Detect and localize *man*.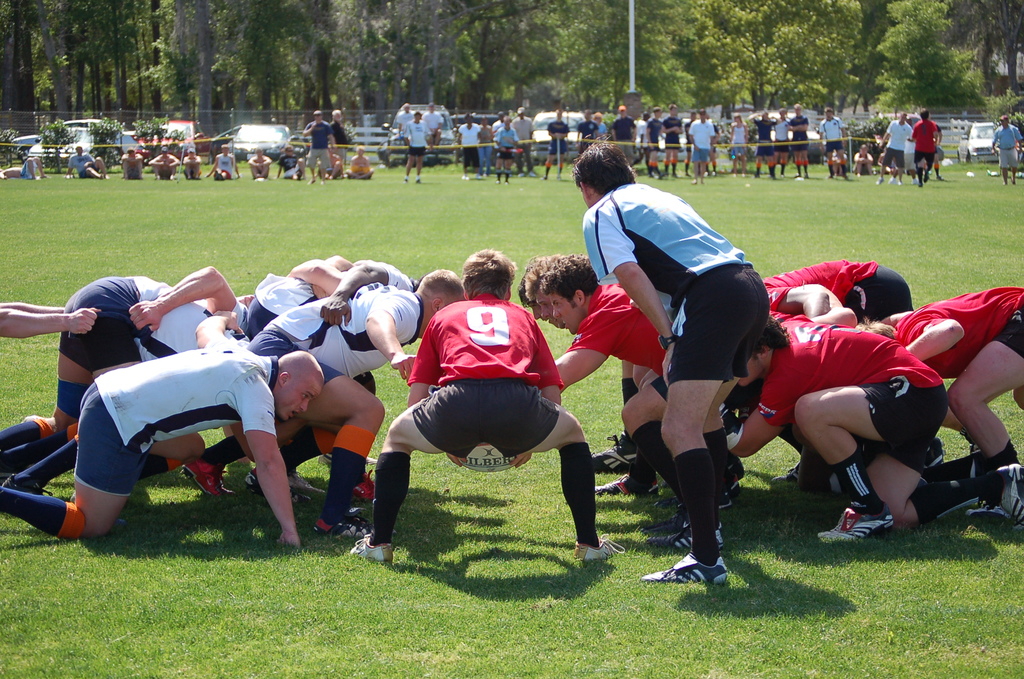
Localized at bbox=(0, 156, 46, 179).
